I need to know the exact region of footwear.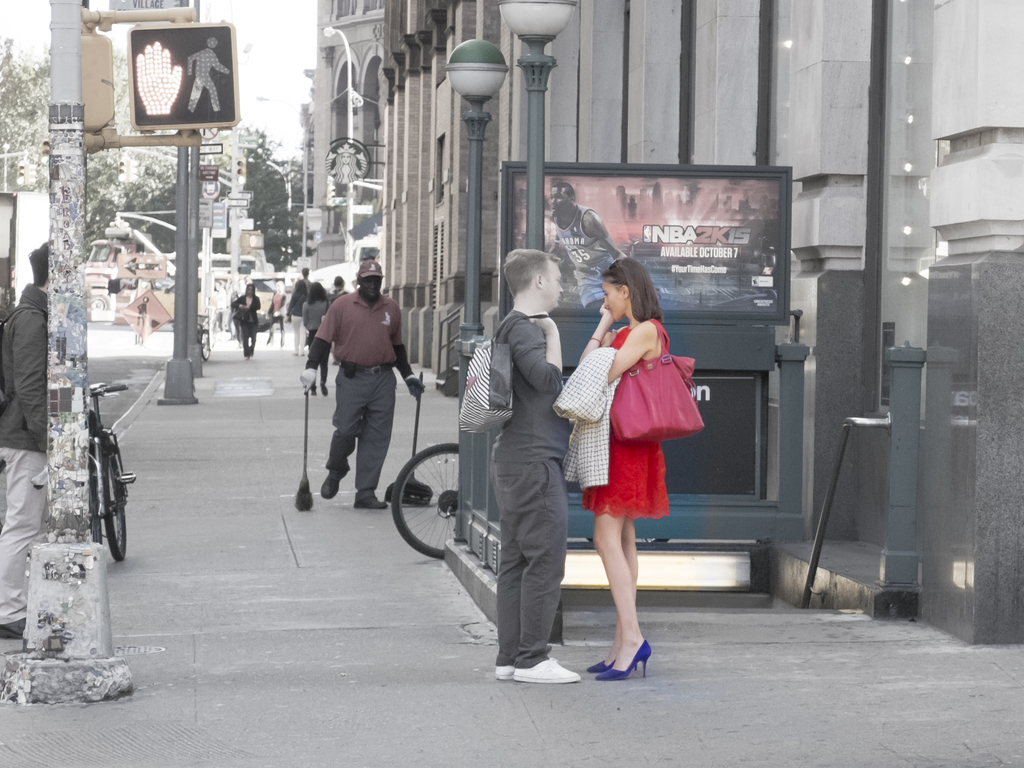
Region: {"left": 583, "top": 645, "right": 645, "bottom": 675}.
